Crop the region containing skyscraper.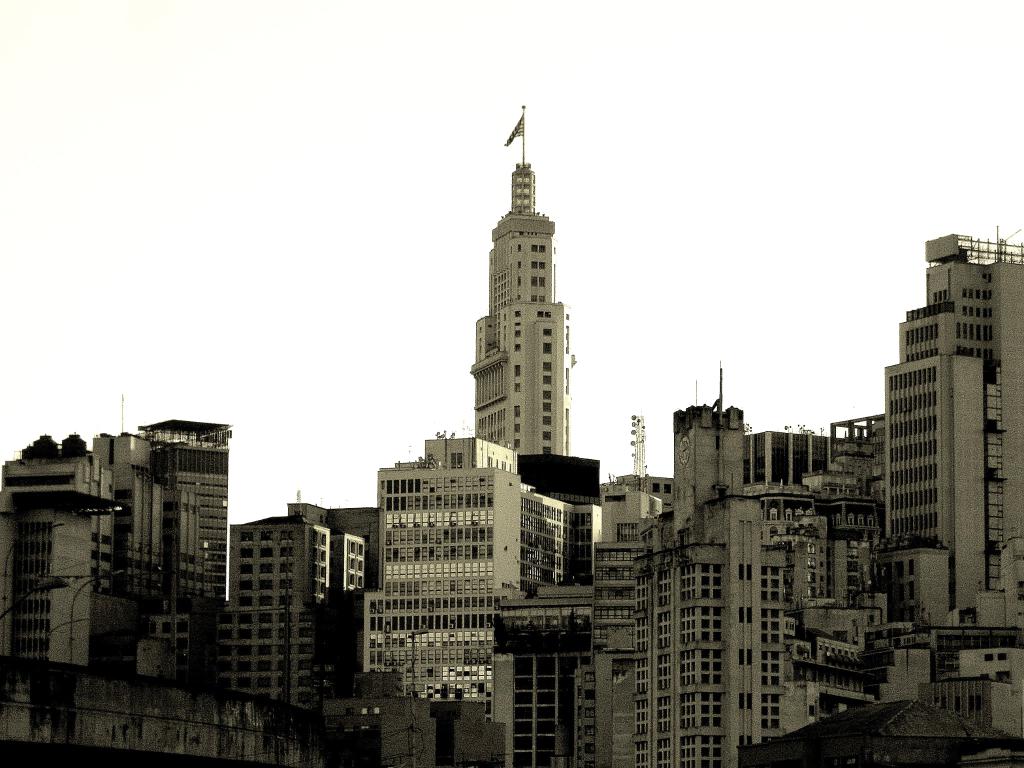
Crop region: 586 529 657 767.
